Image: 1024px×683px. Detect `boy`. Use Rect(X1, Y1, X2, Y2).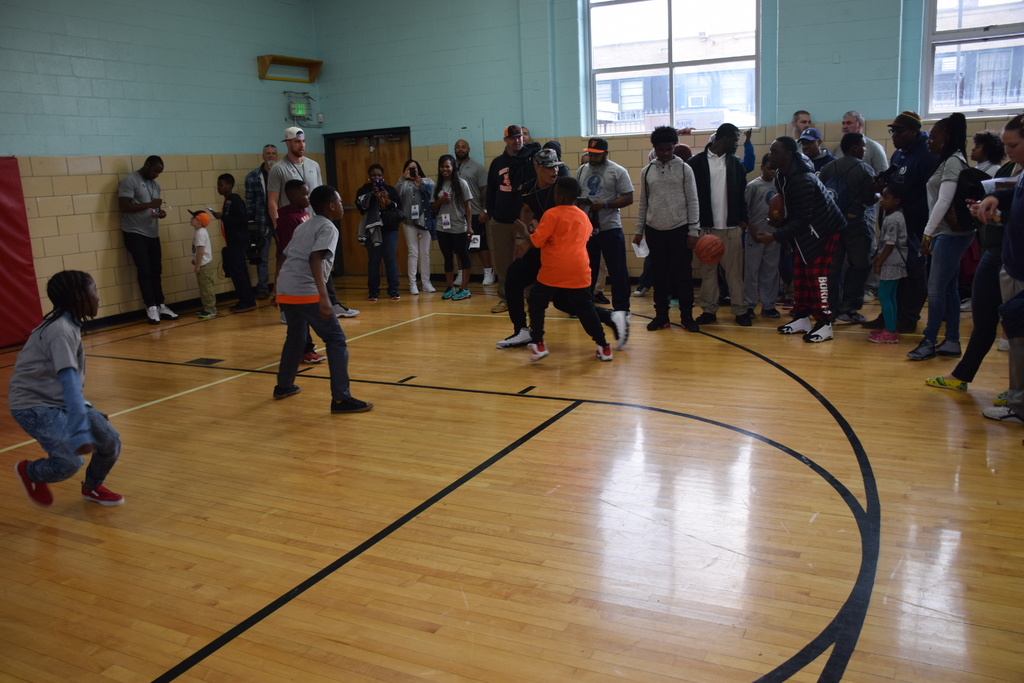
Rect(271, 177, 312, 325).
